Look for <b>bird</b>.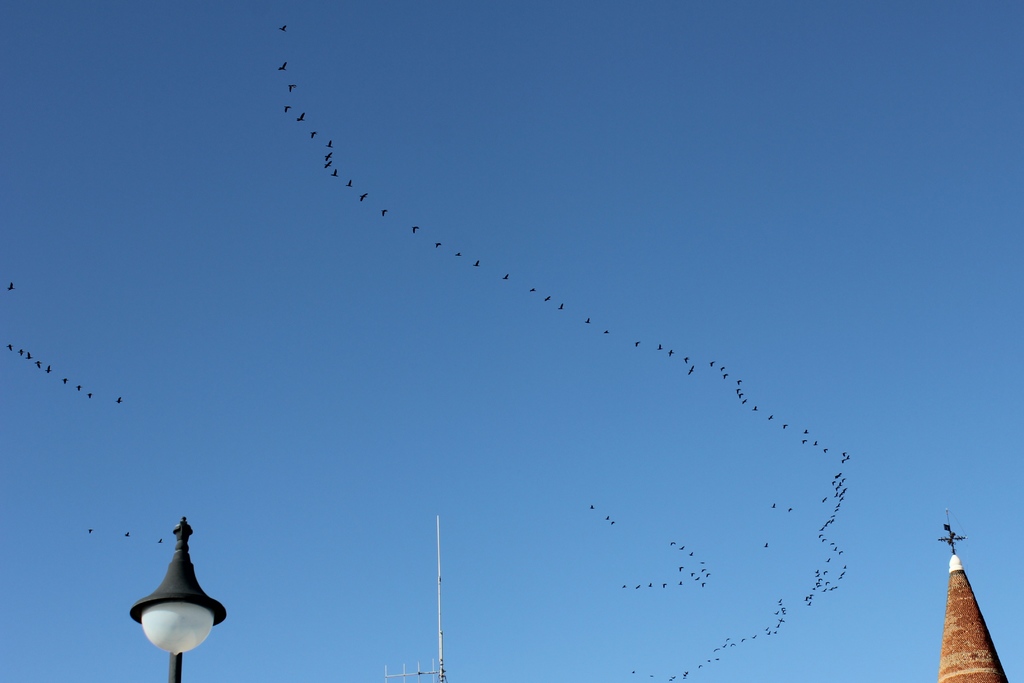
Found: <box>155,534,164,546</box>.
